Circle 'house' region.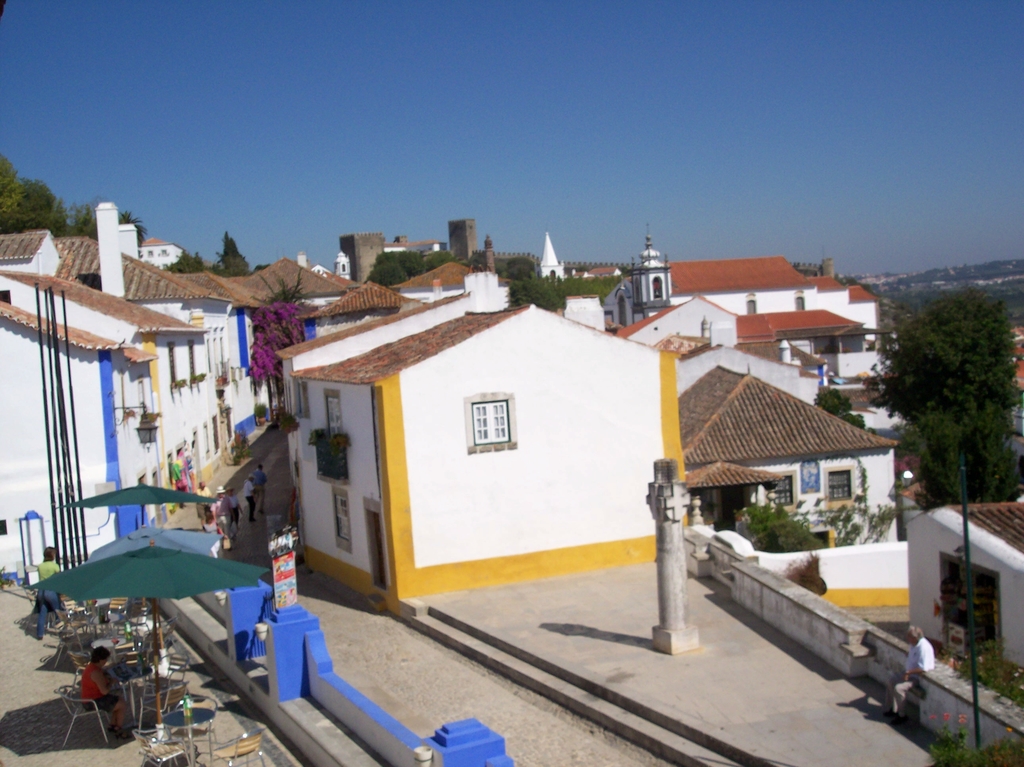
Region: (912,505,1020,665).
